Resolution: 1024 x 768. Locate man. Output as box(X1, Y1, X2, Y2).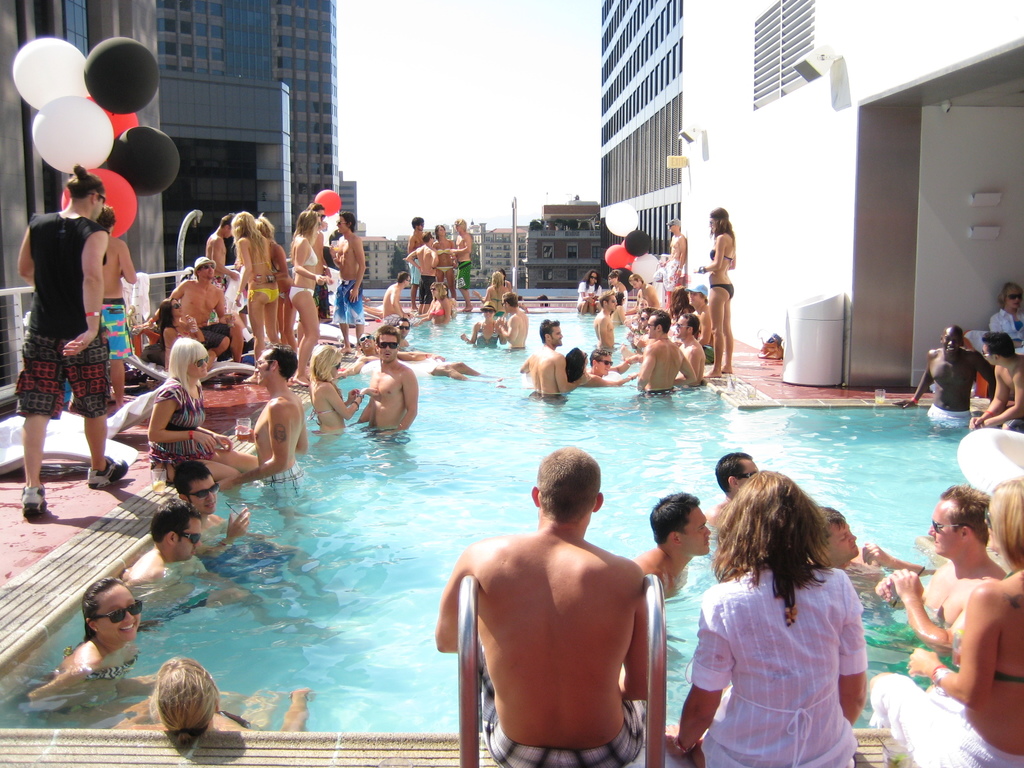
box(12, 164, 125, 522).
